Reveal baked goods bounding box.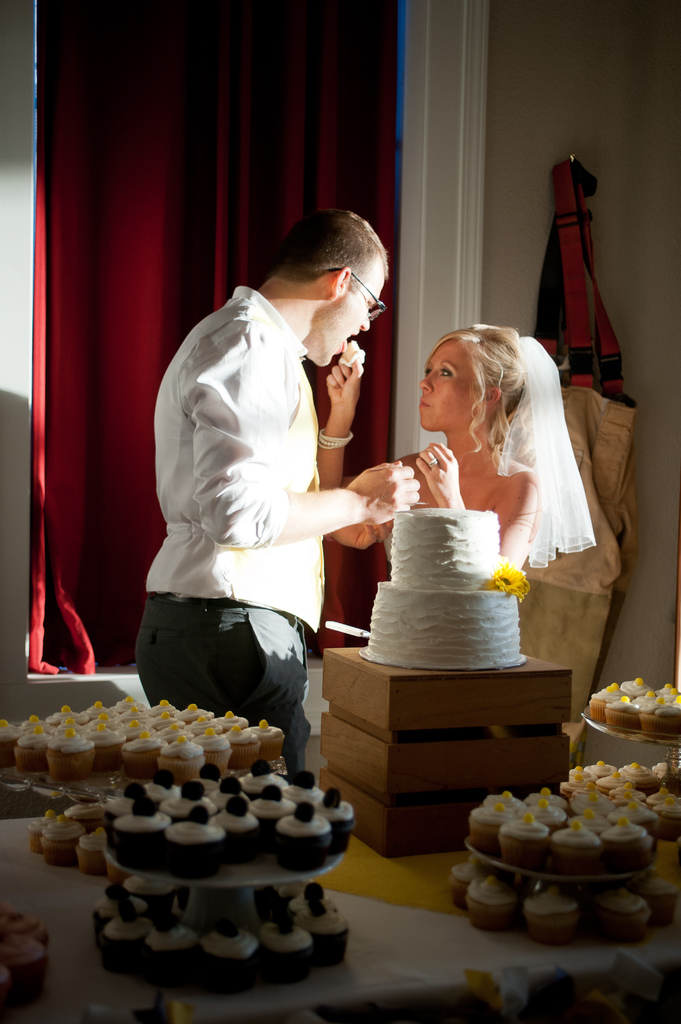
Revealed: crop(366, 504, 529, 672).
